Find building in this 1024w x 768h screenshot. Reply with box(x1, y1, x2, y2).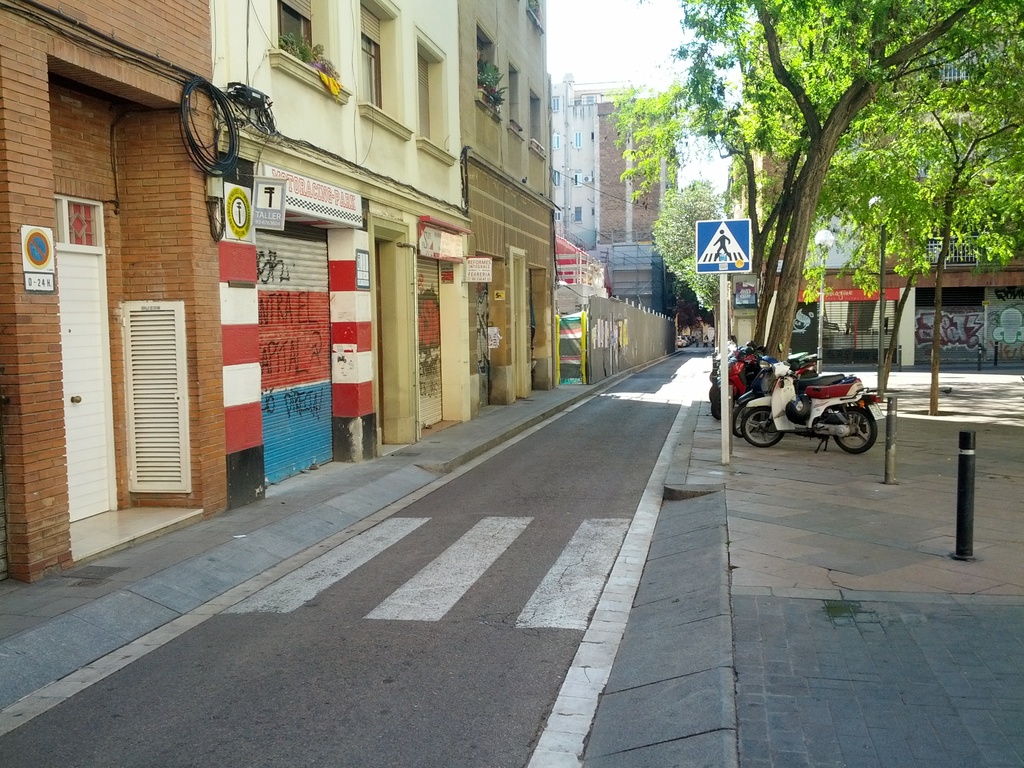
box(0, 0, 223, 586).
